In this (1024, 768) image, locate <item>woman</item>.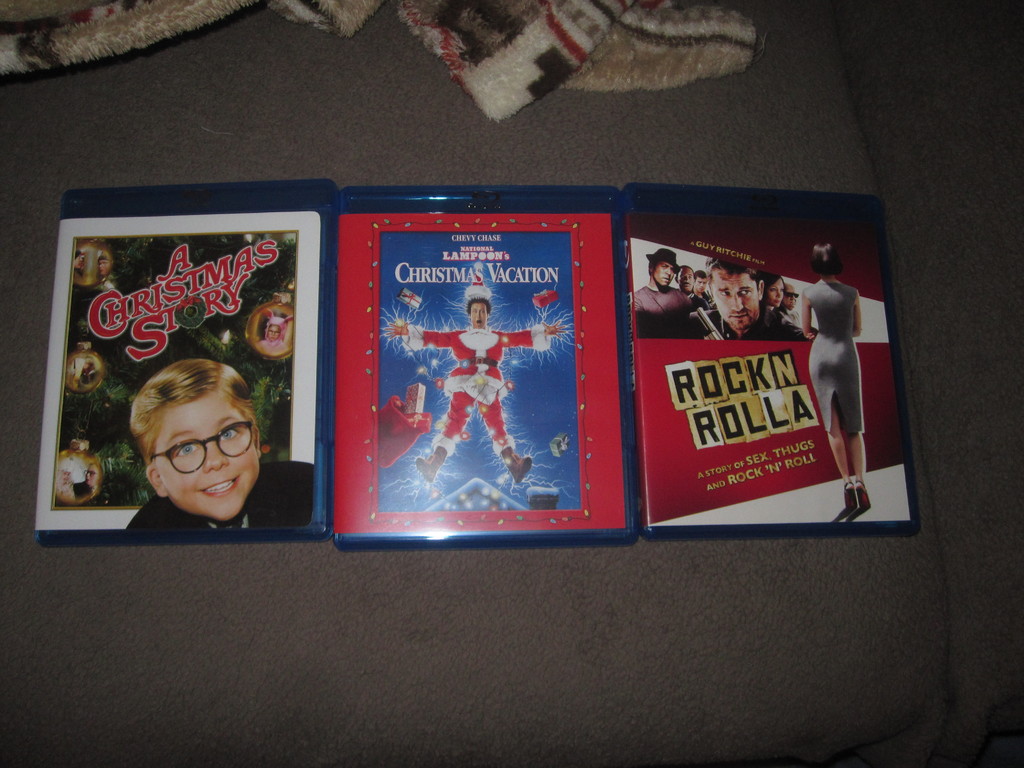
Bounding box: bbox(797, 241, 863, 513).
